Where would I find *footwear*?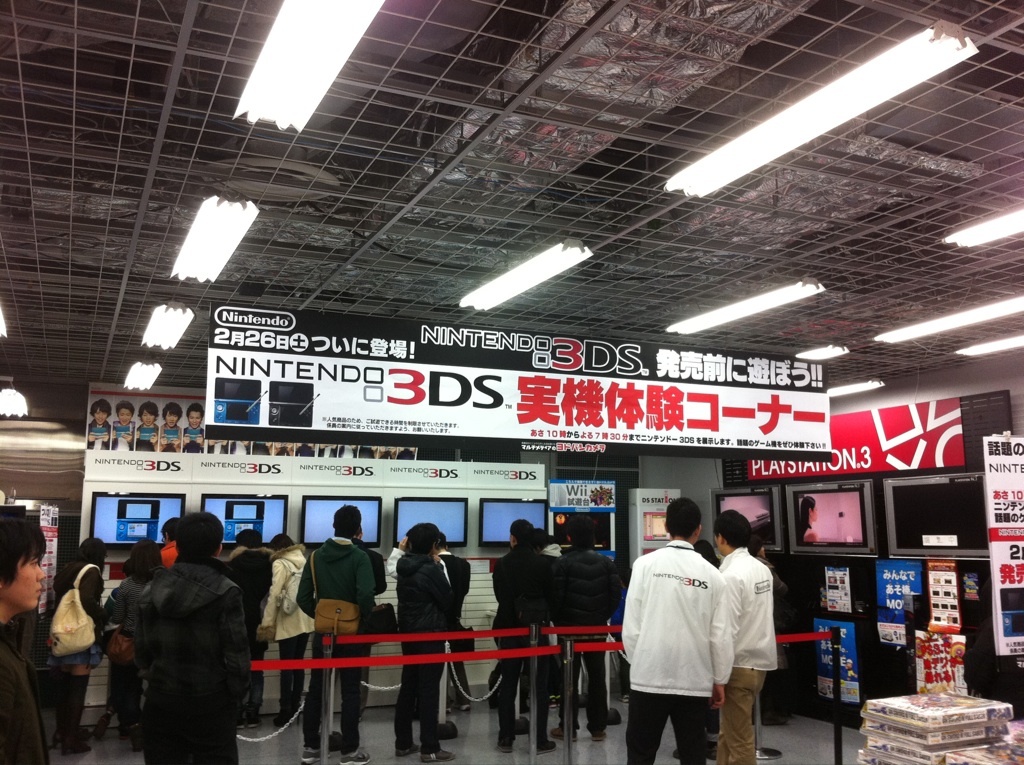
At (x1=96, y1=717, x2=106, y2=736).
